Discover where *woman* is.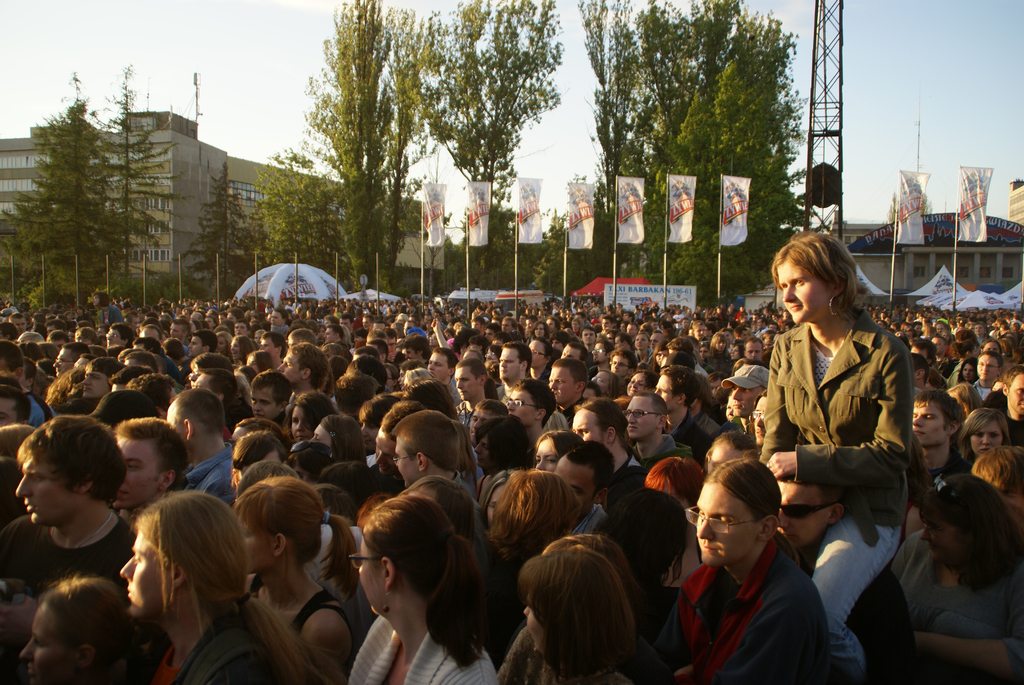
Discovered at l=957, t=405, r=1010, b=461.
